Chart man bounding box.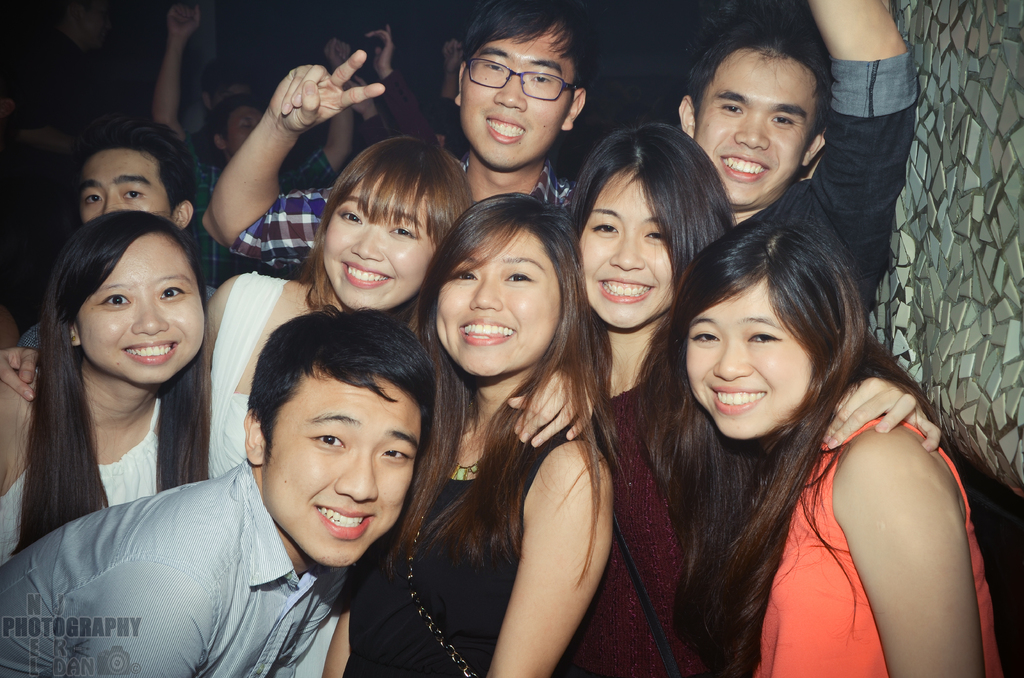
Charted: (676, 0, 917, 312).
